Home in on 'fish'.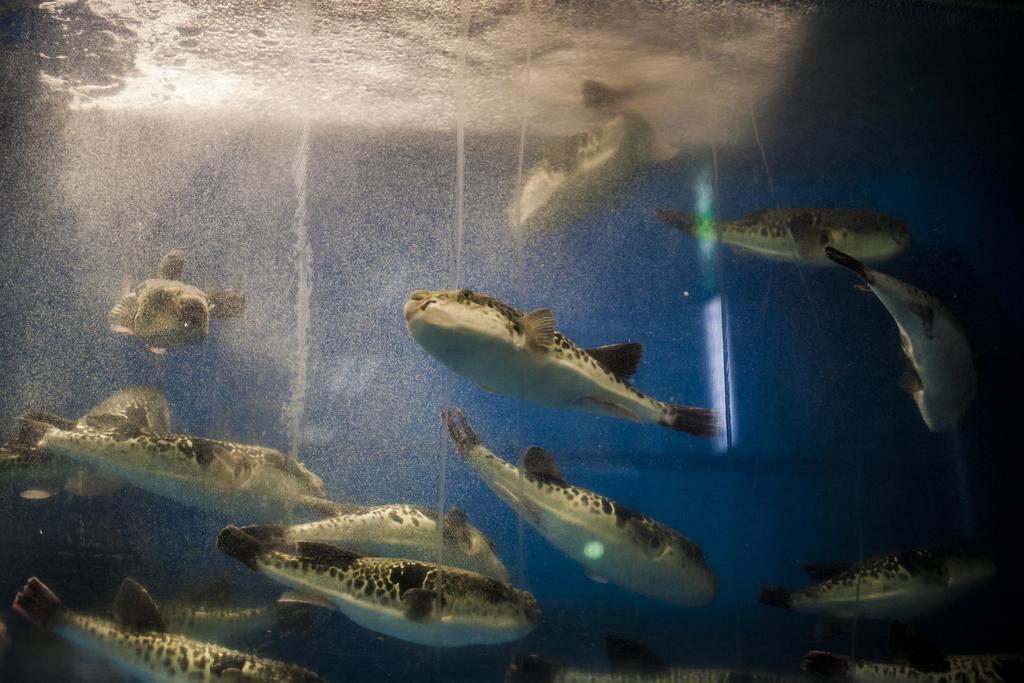
Homed in at bbox=(513, 101, 676, 244).
